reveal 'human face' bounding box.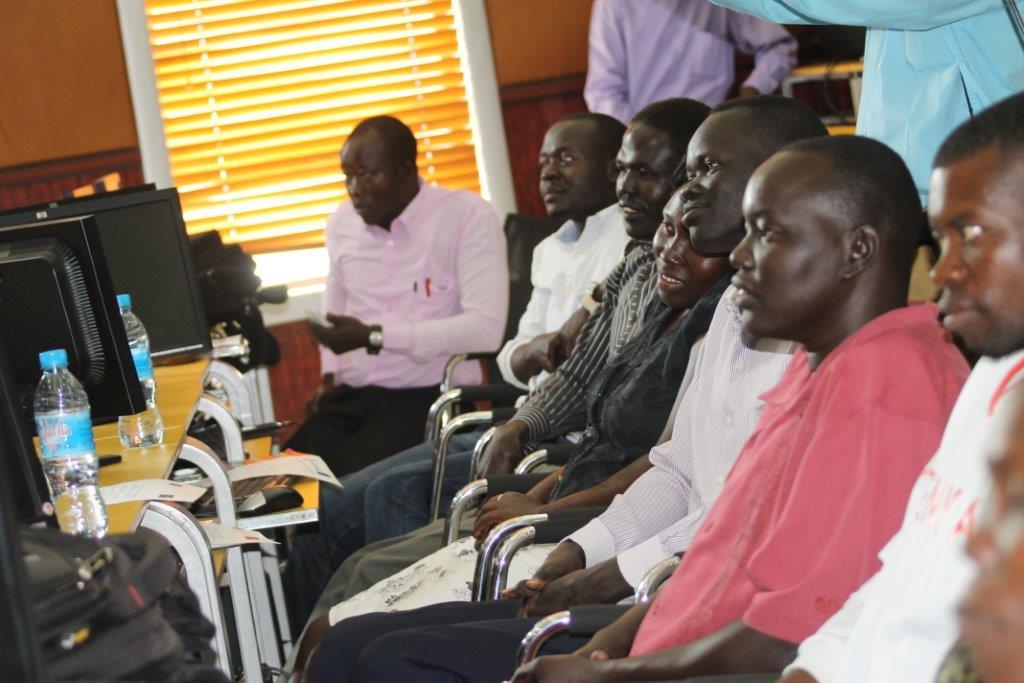
Revealed: (left=730, top=151, right=841, bottom=336).
